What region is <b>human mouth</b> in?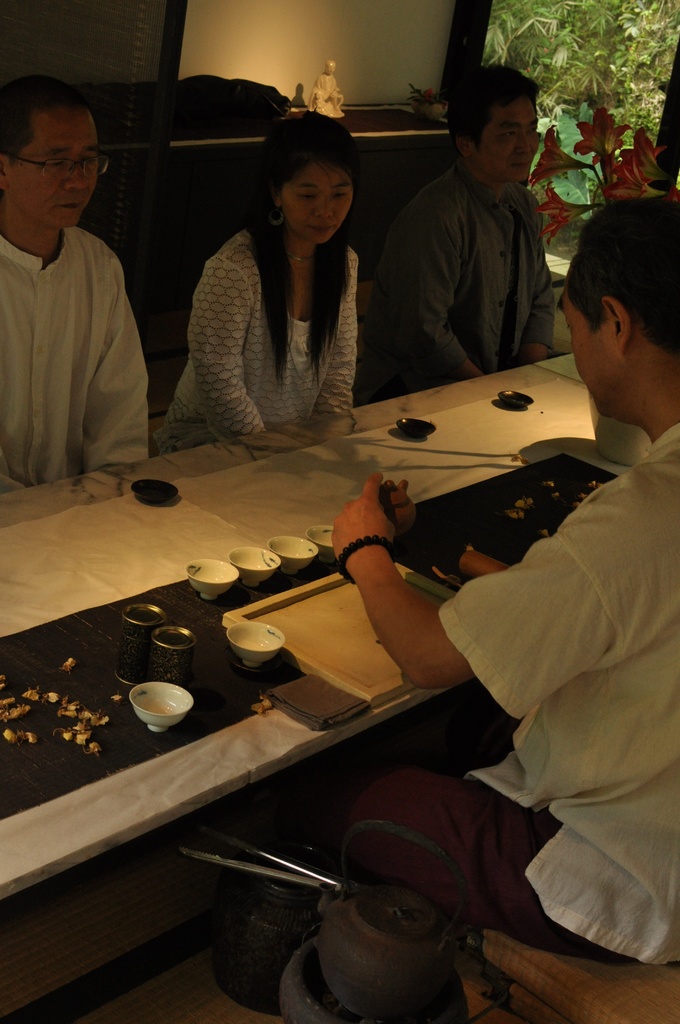
pyautogui.locateOnScreen(301, 223, 334, 237).
